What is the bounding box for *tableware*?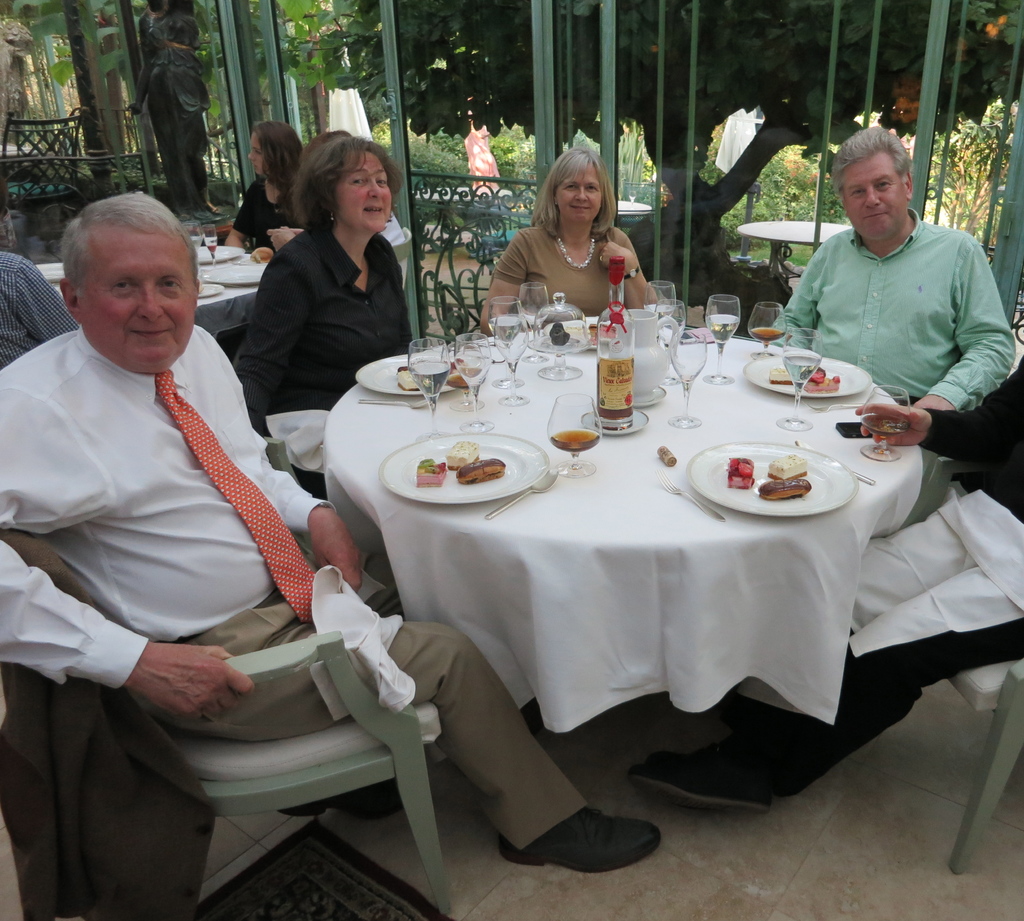
(x1=523, y1=290, x2=594, y2=383).
